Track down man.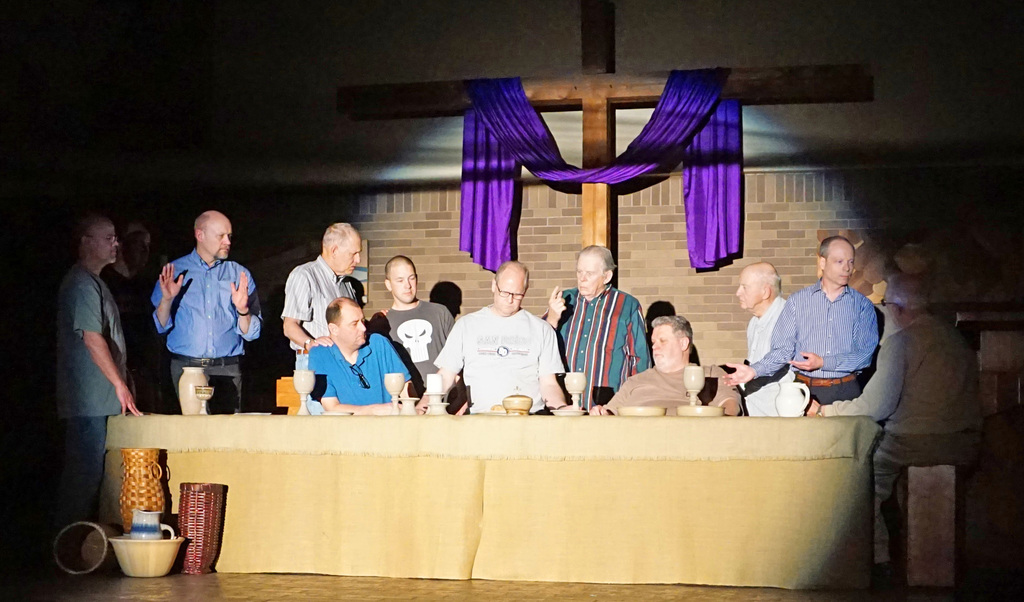
Tracked to [413, 260, 575, 419].
